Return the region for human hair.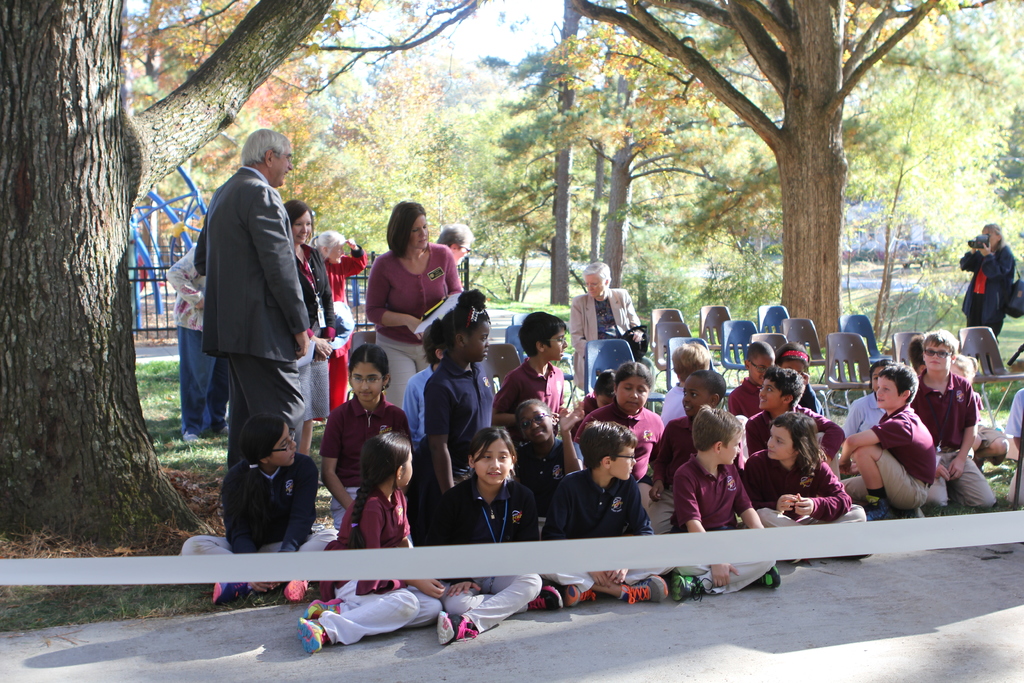
pyautogui.locateOnScreen(931, 331, 946, 361).
